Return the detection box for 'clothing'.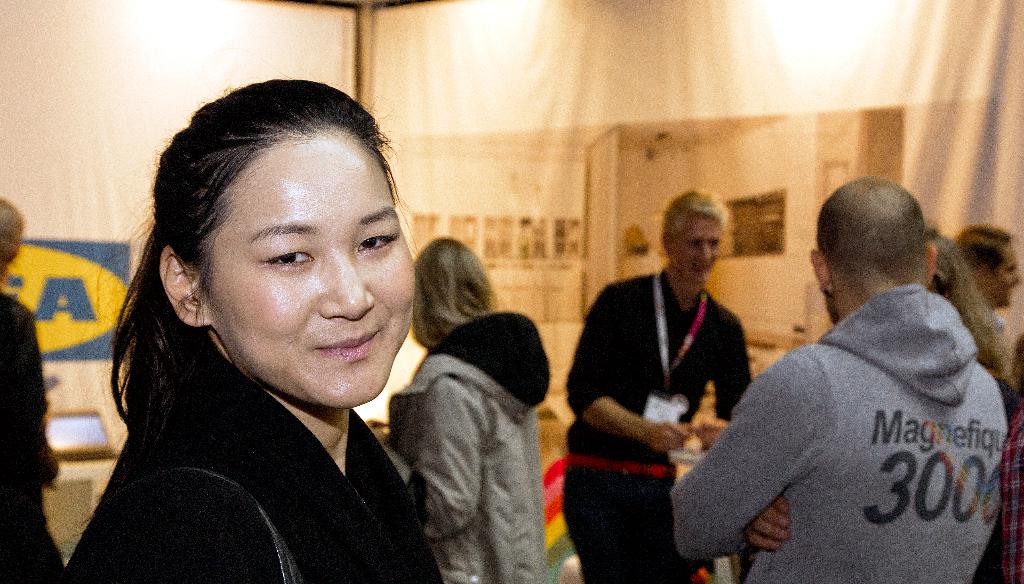
BBox(664, 281, 1007, 583).
